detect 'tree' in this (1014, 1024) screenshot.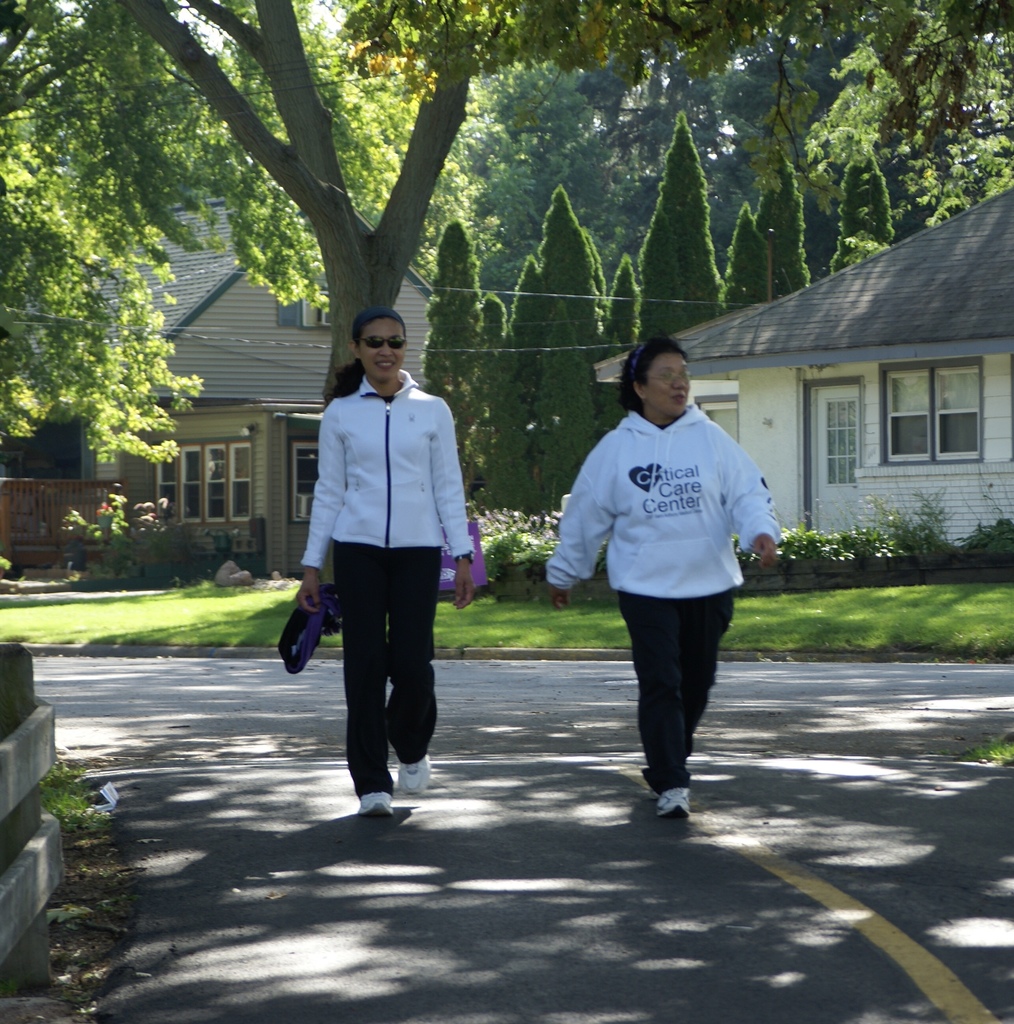
Detection: (x1=0, y1=0, x2=791, y2=583).
